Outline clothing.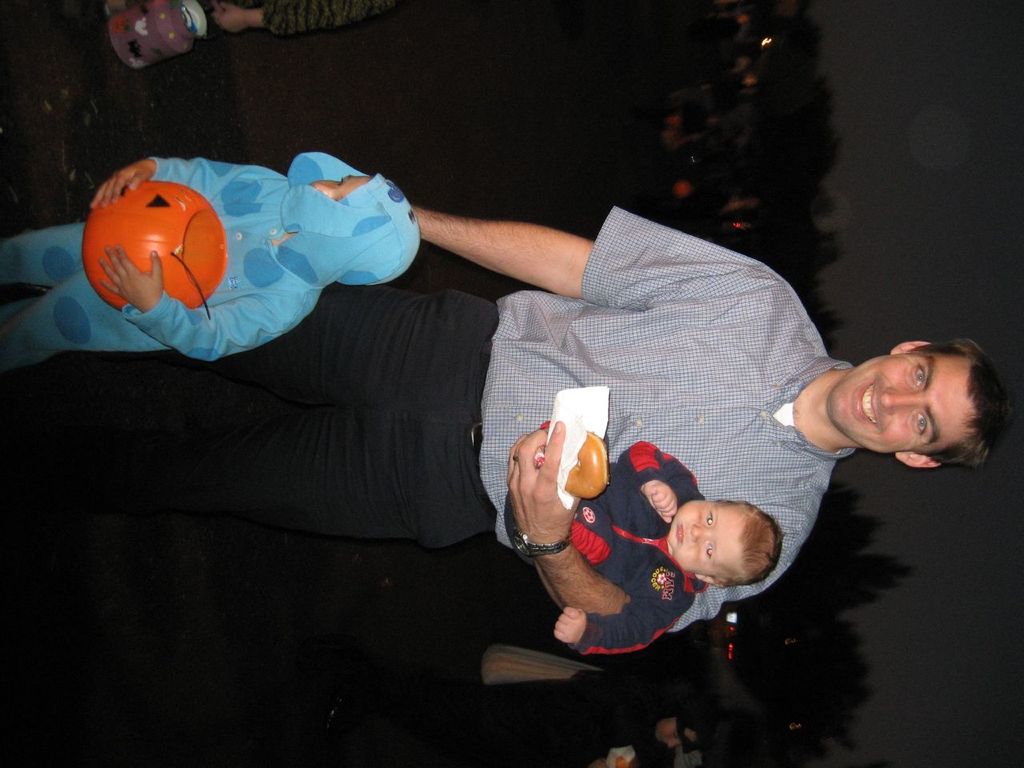
Outline: (x1=58, y1=127, x2=452, y2=370).
